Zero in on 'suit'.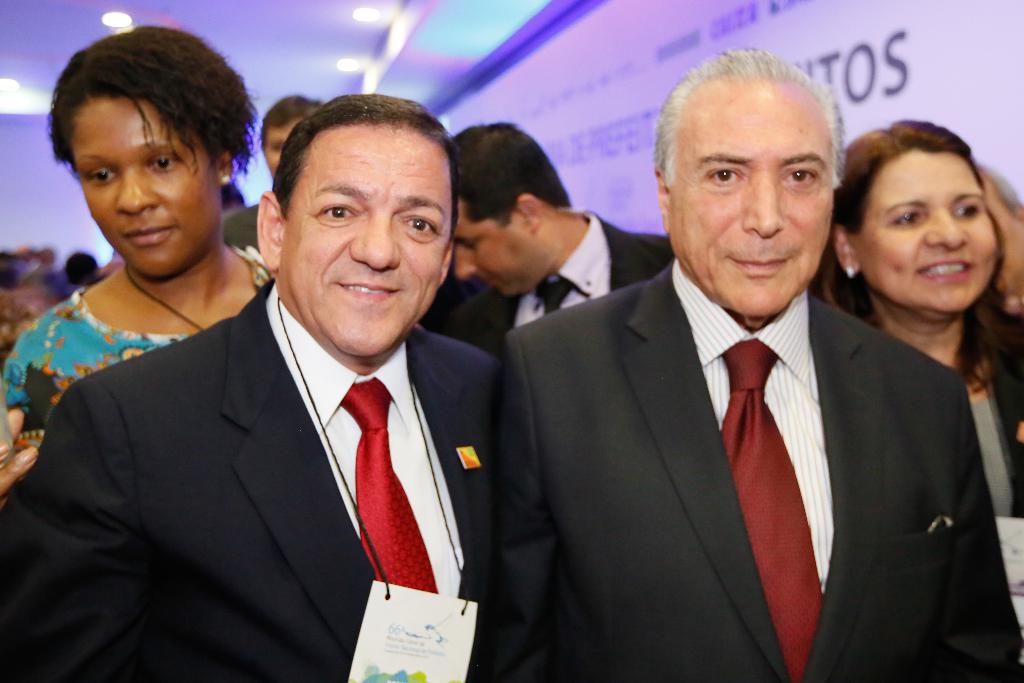
Zeroed in: [x1=434, y1=210, x2=671, y2=357].
